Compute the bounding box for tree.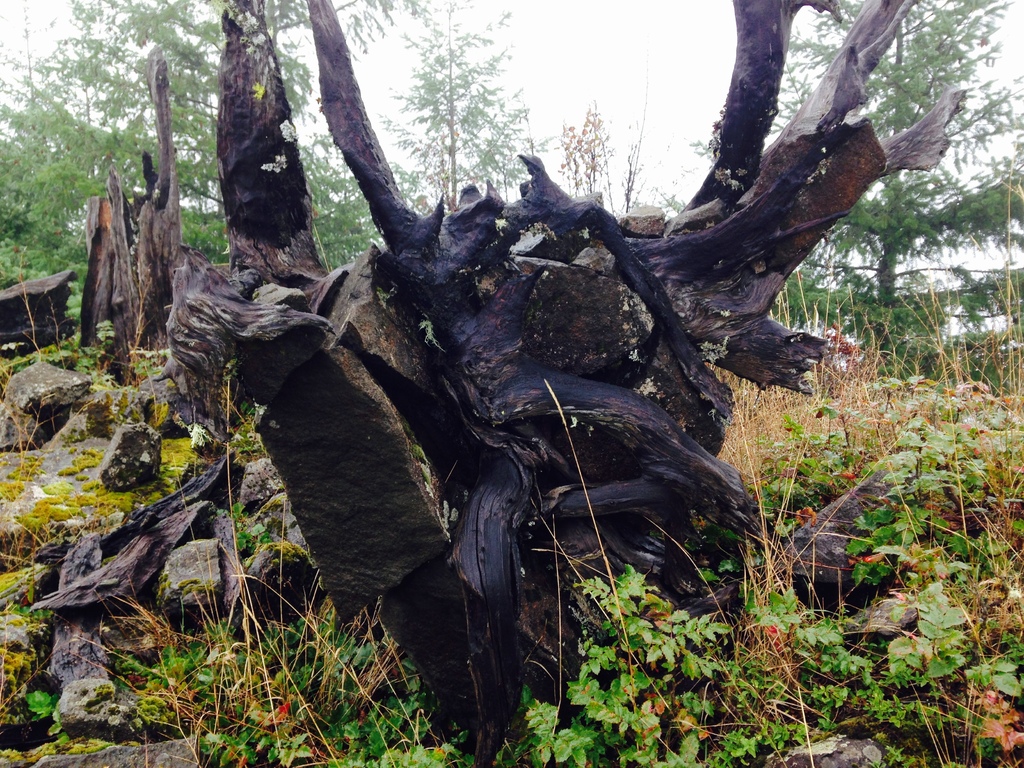
box(703, 0, 1023, 308).
